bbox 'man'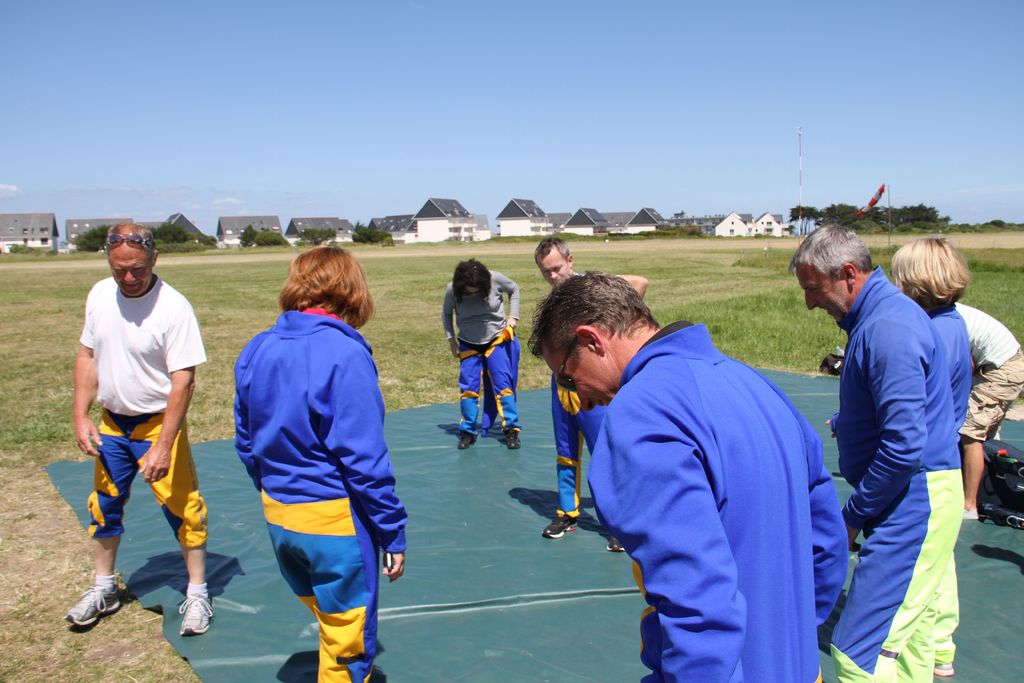
box(63, 213, 214, 643)
